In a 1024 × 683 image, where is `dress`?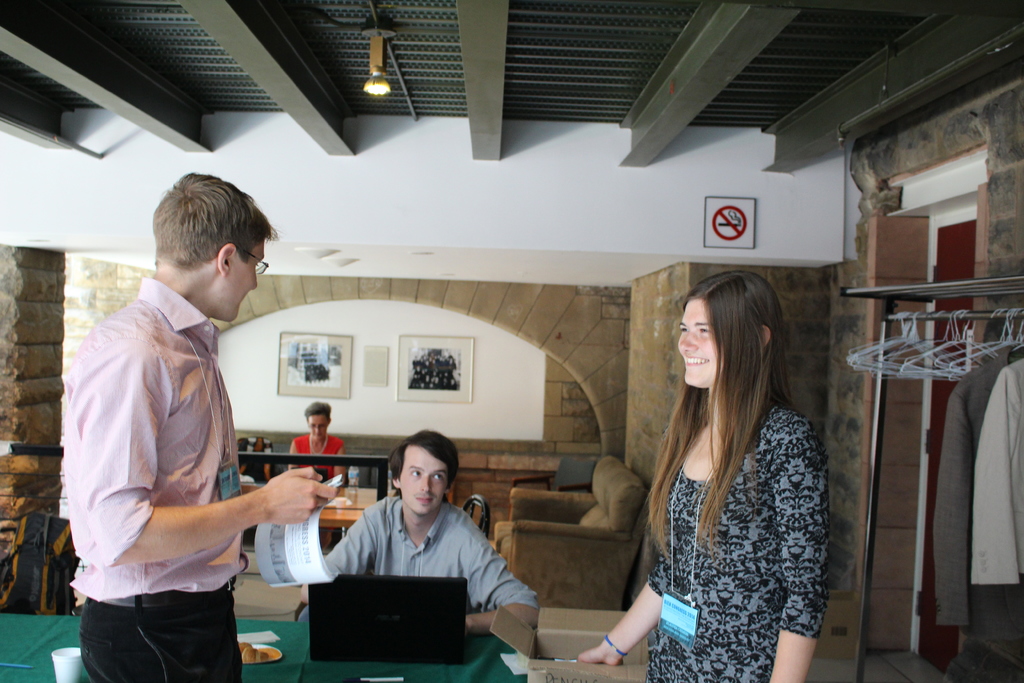
bbox=[628, 357, 838, 658].
